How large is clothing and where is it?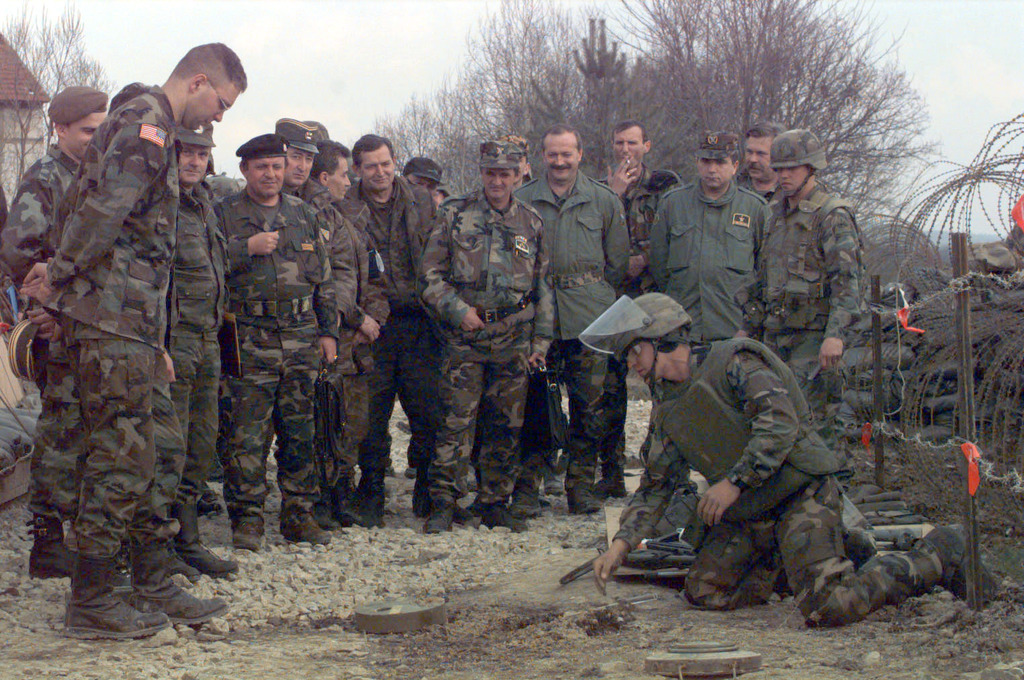
Bounding box: (left=278, top=189, right=396, bottom=528).
